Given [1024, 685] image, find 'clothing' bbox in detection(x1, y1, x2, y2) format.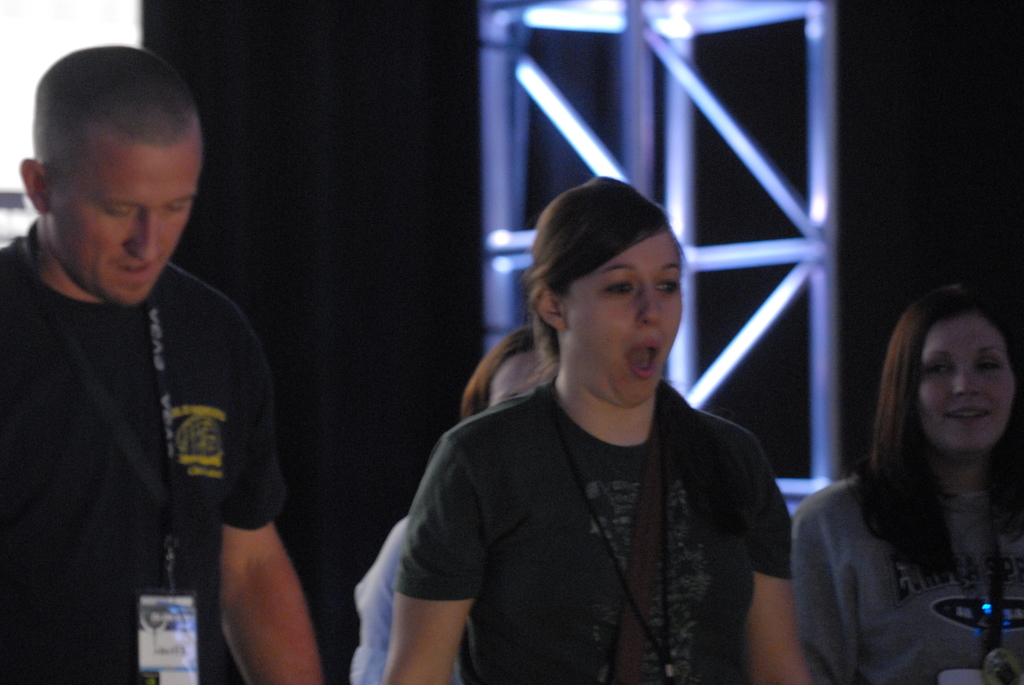
detection(0, 235, 287, 684).
